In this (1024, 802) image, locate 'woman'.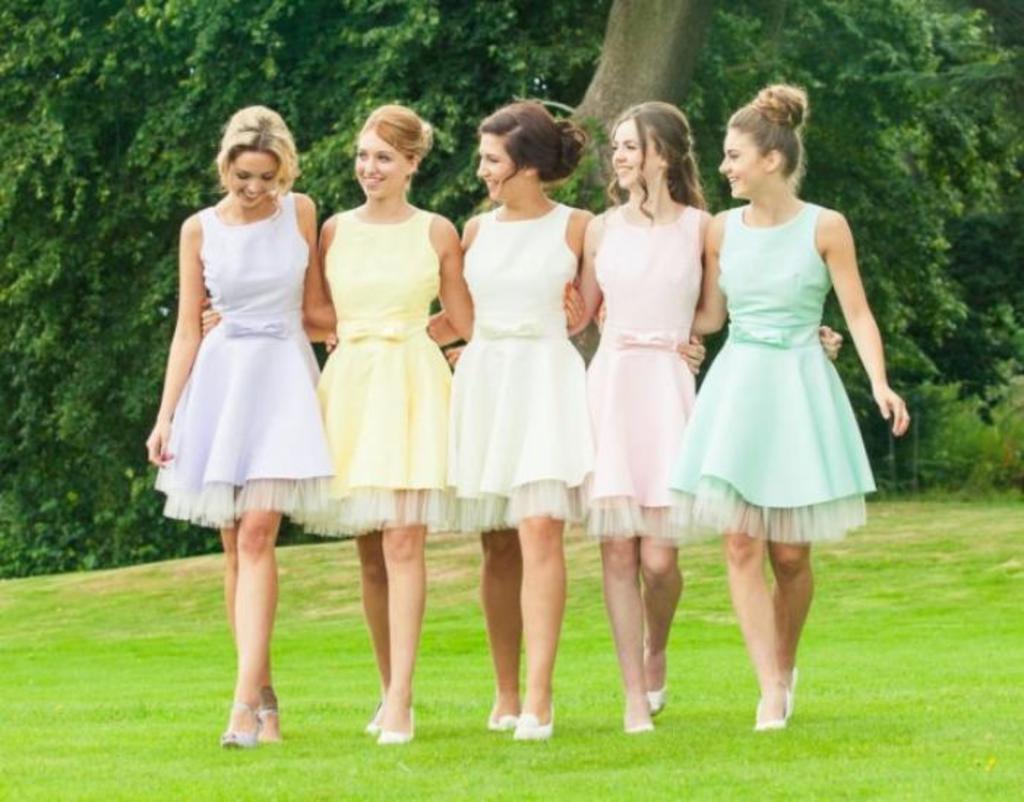
Bounding box: 595,79,910,732.
